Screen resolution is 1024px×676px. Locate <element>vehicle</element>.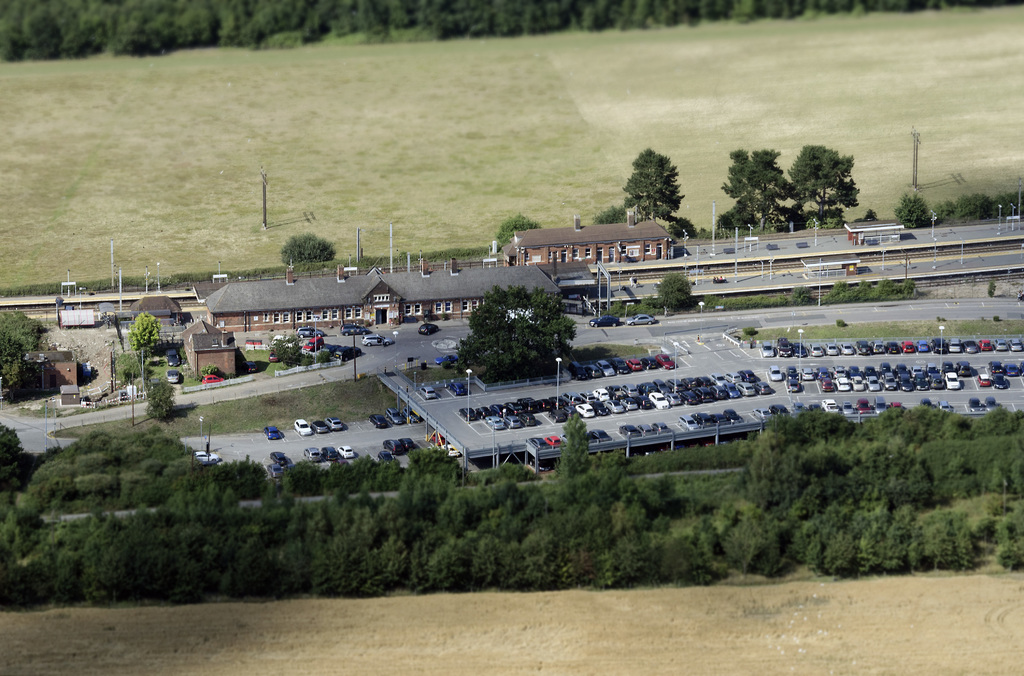
select_region(655, 379, 671, 391).
